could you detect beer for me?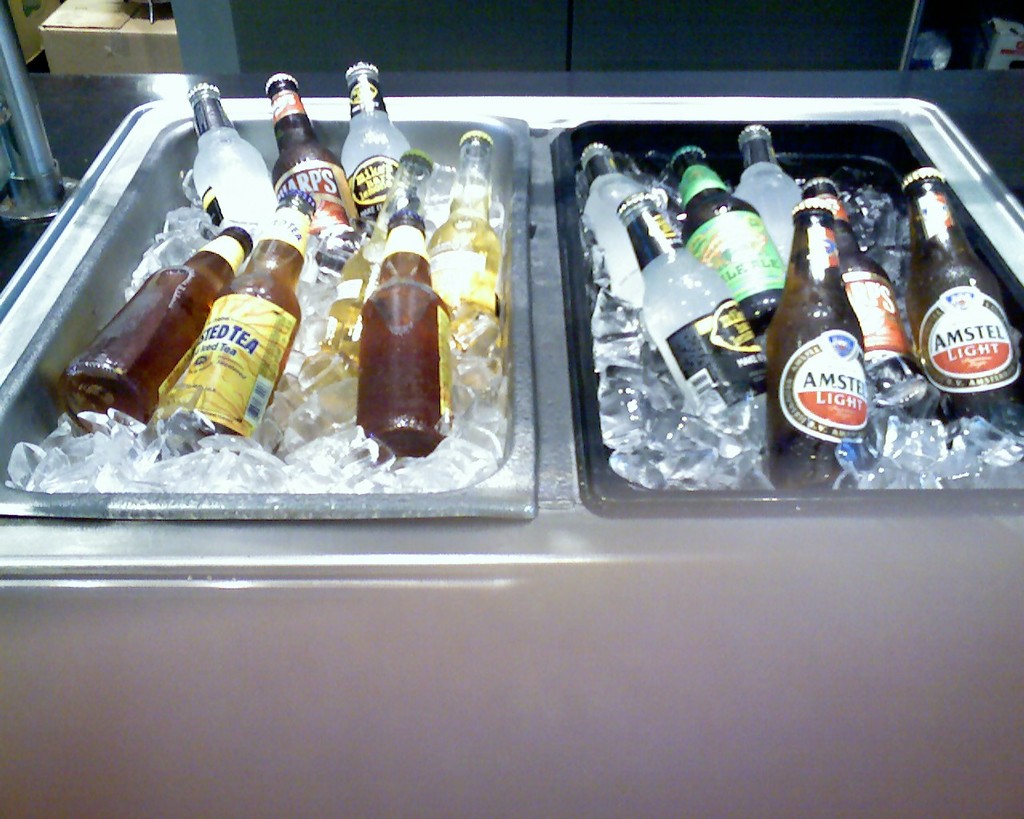
Detection result: x1=807, y1=166, x2=911, y2=435.
